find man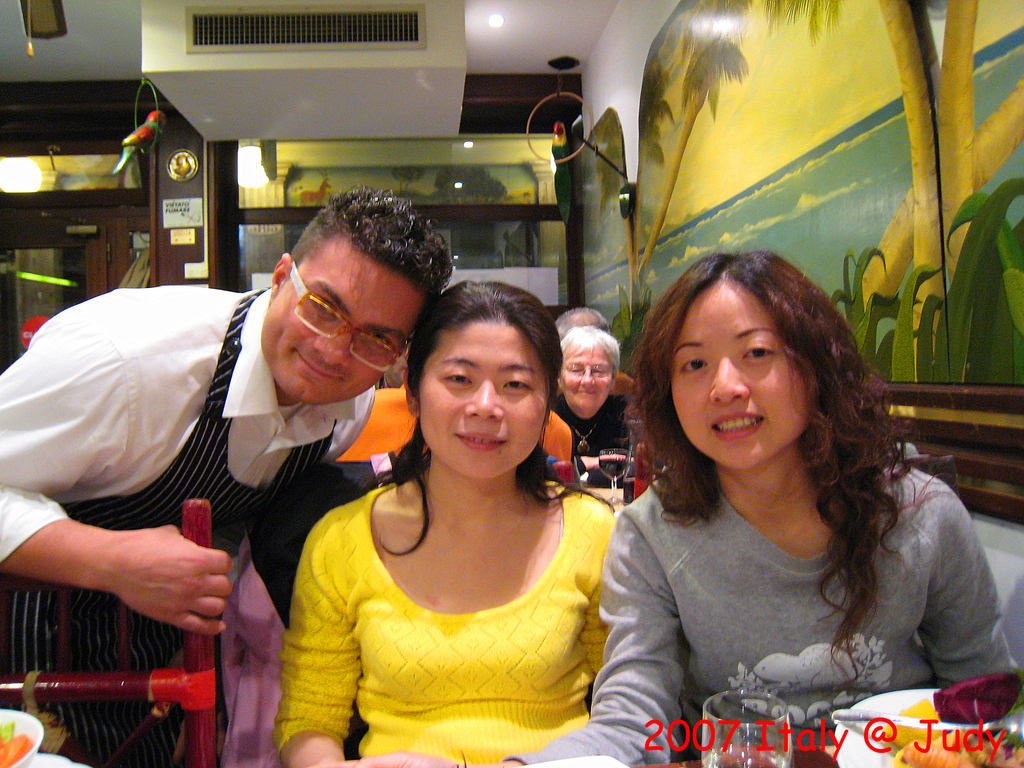
[0, 185, 453, 767]
